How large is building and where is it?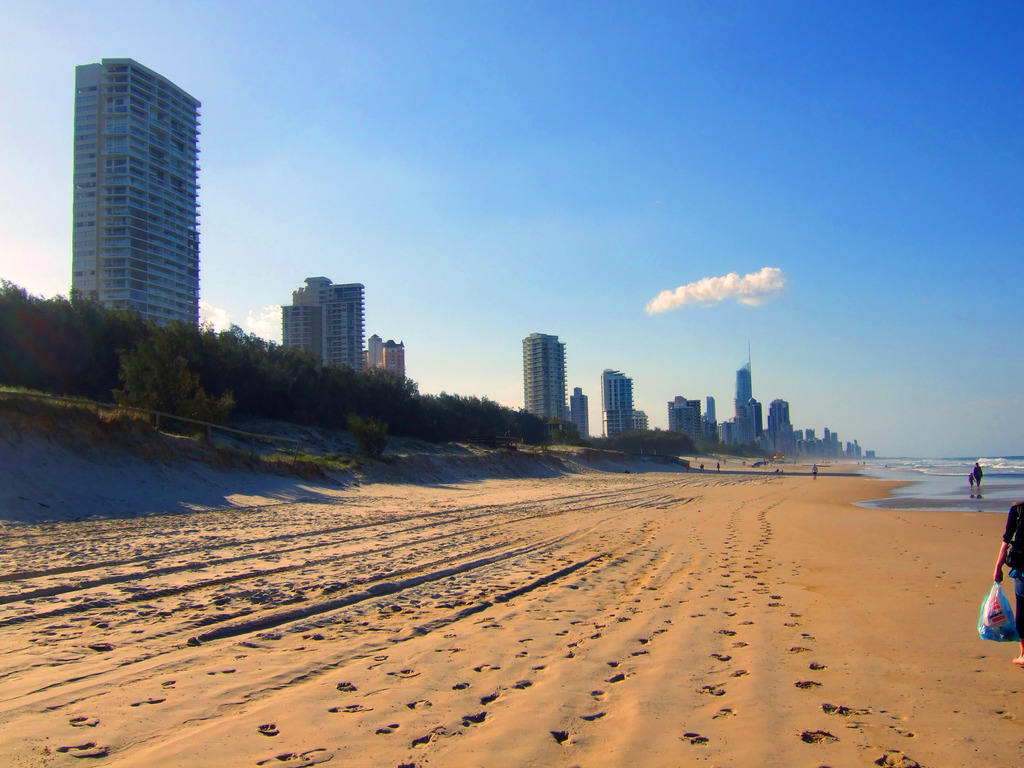
Bounding box: {"x1": 74, "y1": 59, "x2": 202, "y2": 330}.
